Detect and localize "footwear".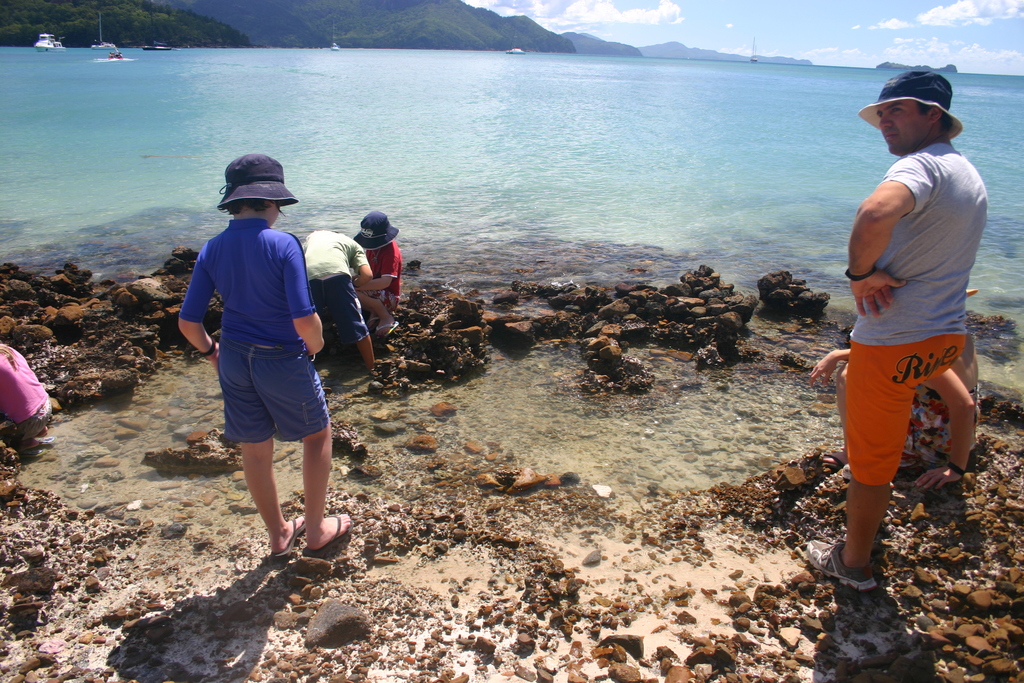
Localized at {"x1": 804, "y1": 539, "x2": 876, "y2": 592}.
